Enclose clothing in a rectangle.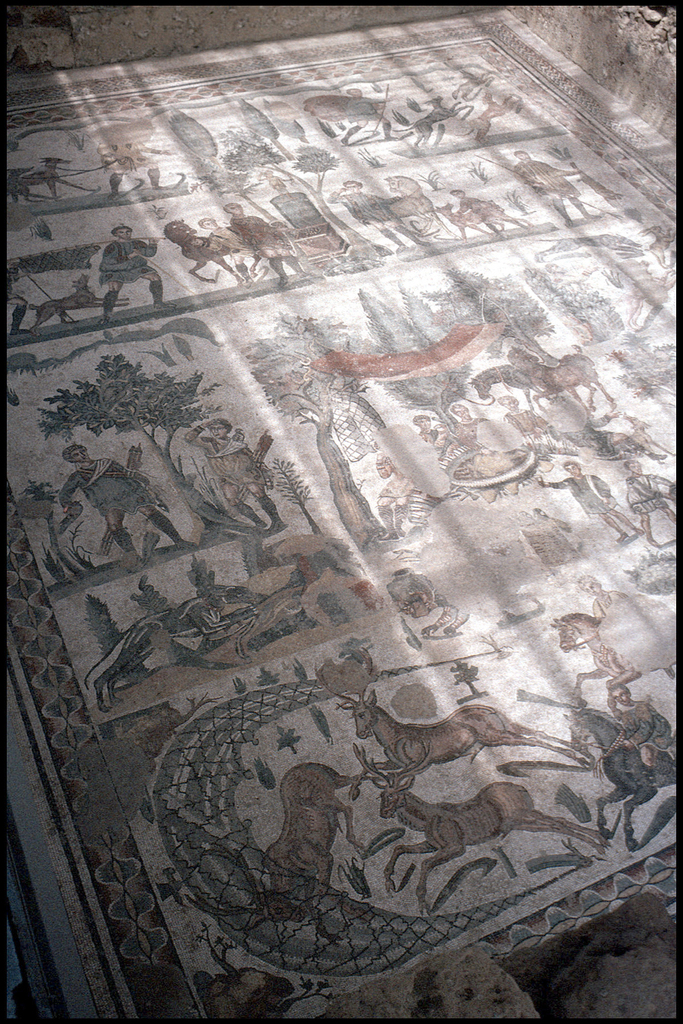
bbox=(418, 426, 448, 453).
